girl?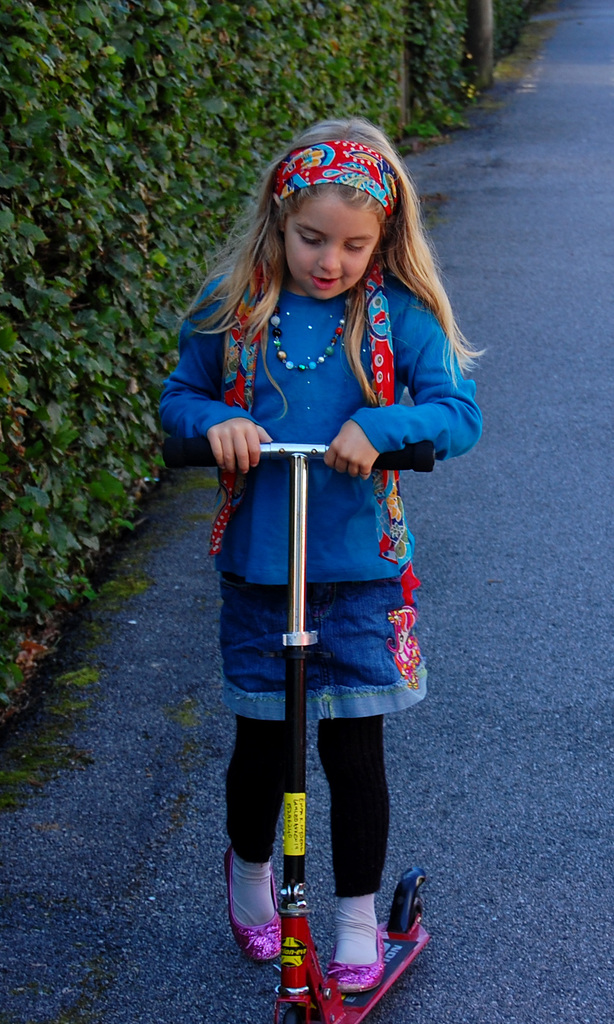
left=153, top=116, right=487, bottom=996
